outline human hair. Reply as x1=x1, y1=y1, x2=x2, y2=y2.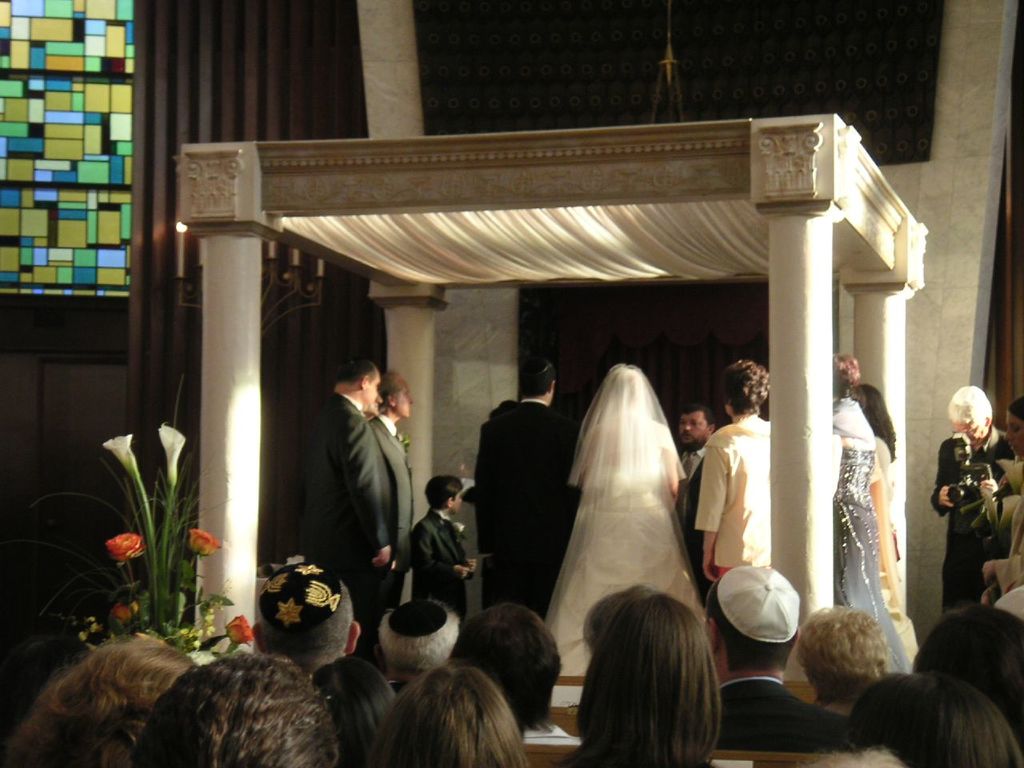
x1=522, y1=358, x2=554, y2=398.
